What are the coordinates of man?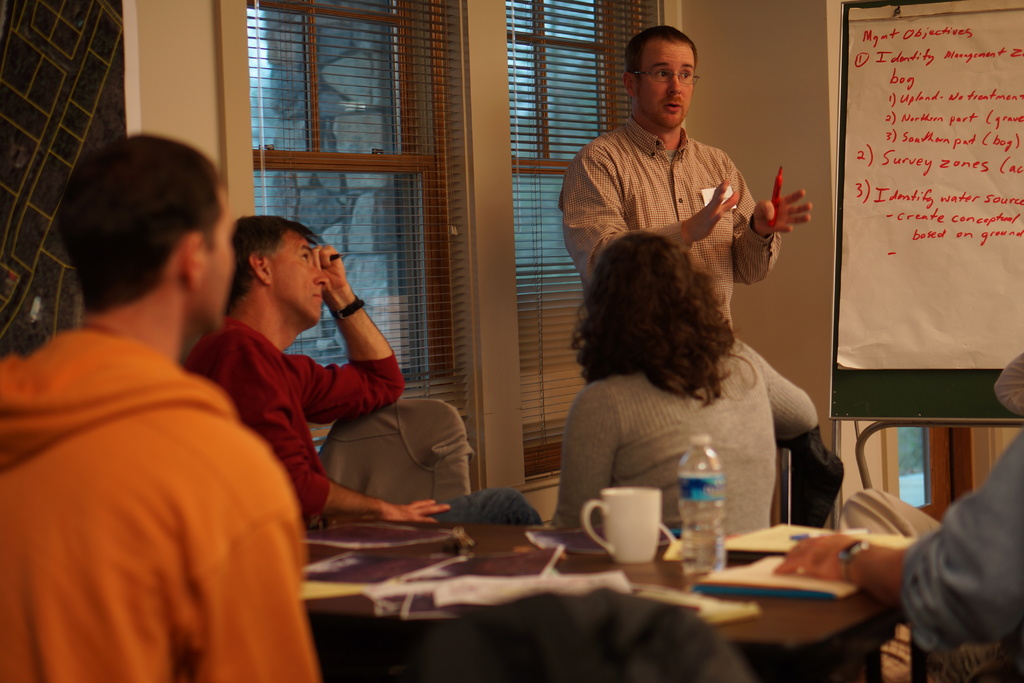
<box>555,26,808,332</box>.
